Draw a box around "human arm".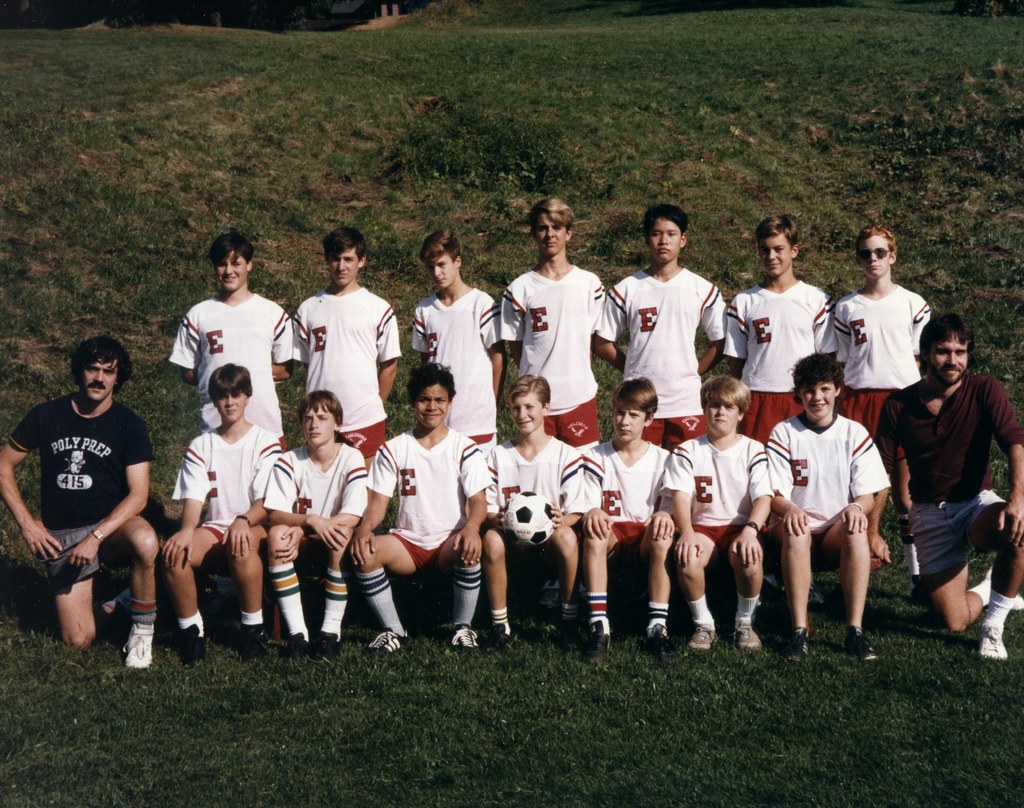
left=724, top=297, right=748, bottom=382.
